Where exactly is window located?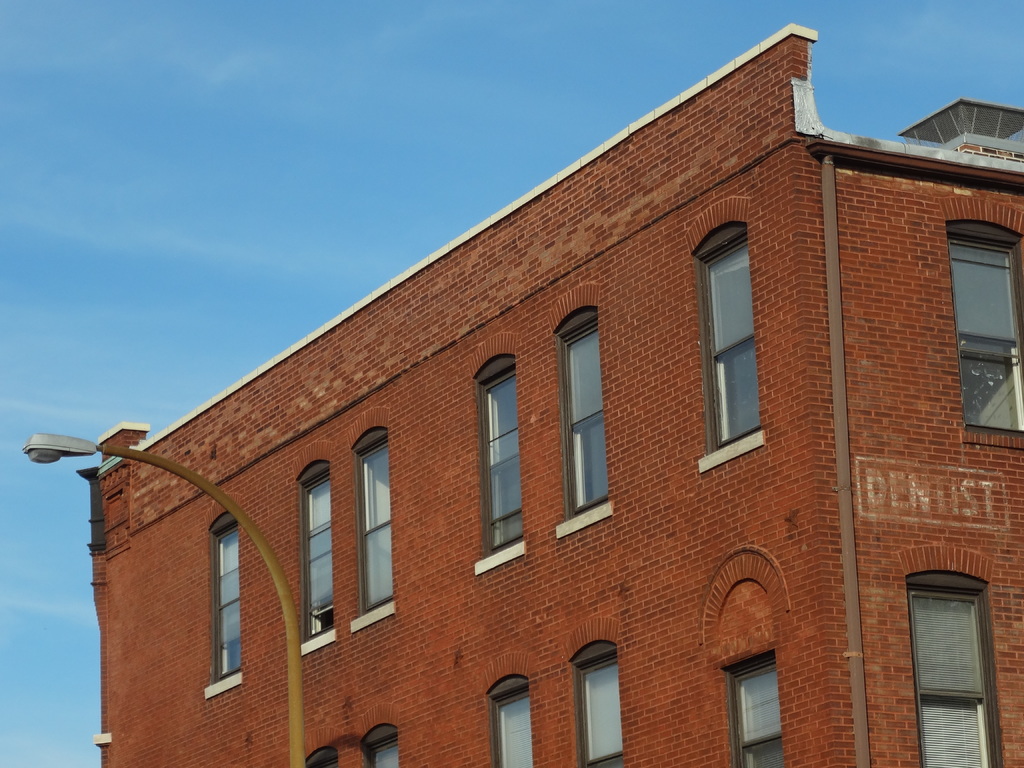
Its bounding box is [x1=356, y1=427, x2=391, y2=614].
